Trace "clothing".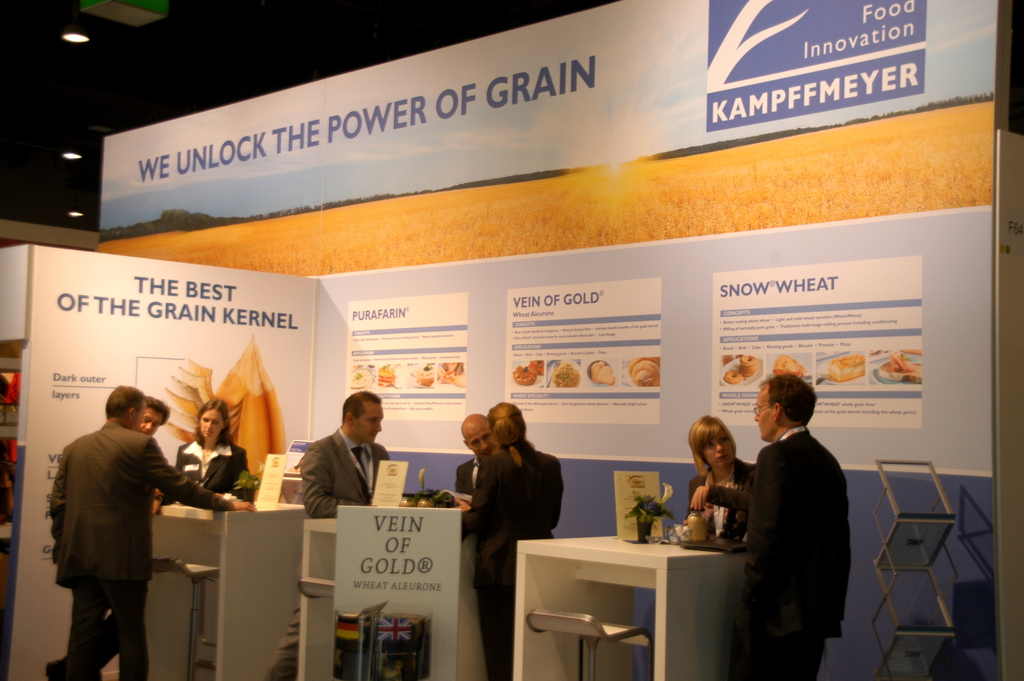
Traced to BBox(48, 416, 234, 680).
